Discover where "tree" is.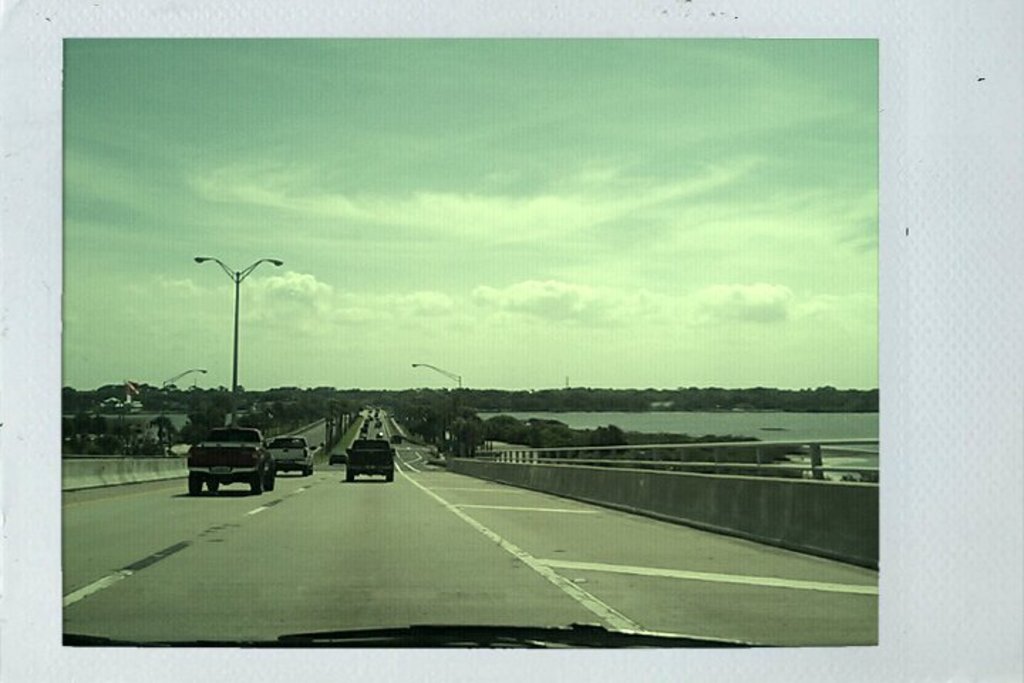
Discovered at [586, 424, 629, 454].
